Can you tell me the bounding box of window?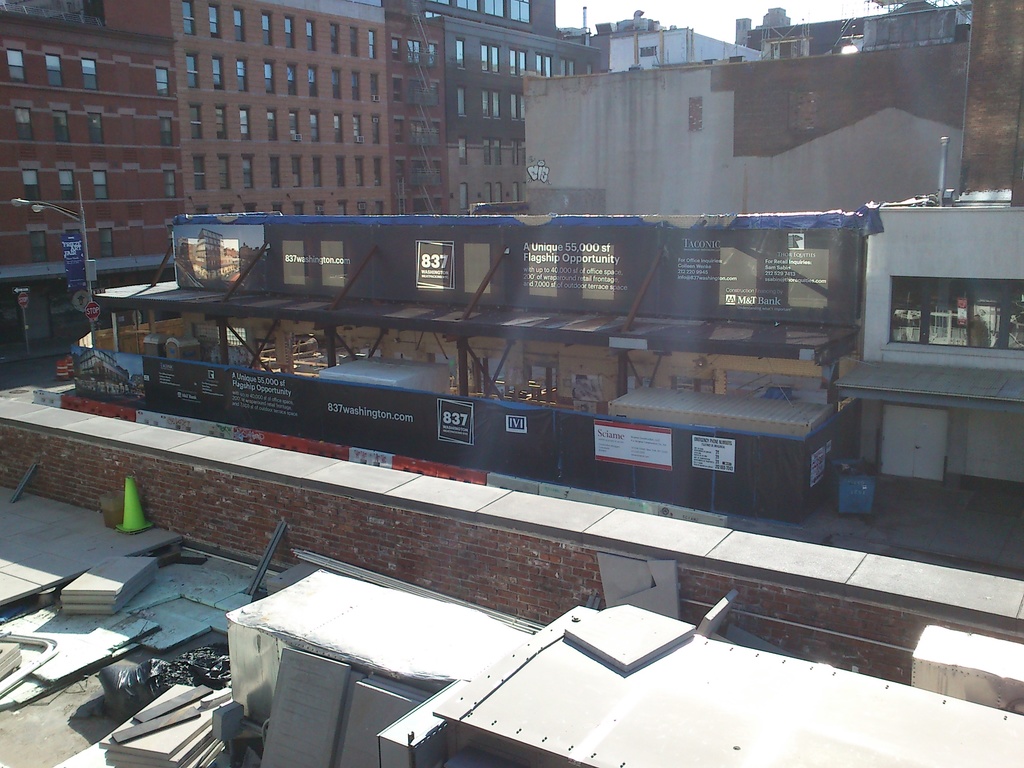
<box>265,110,278,150</box>.
